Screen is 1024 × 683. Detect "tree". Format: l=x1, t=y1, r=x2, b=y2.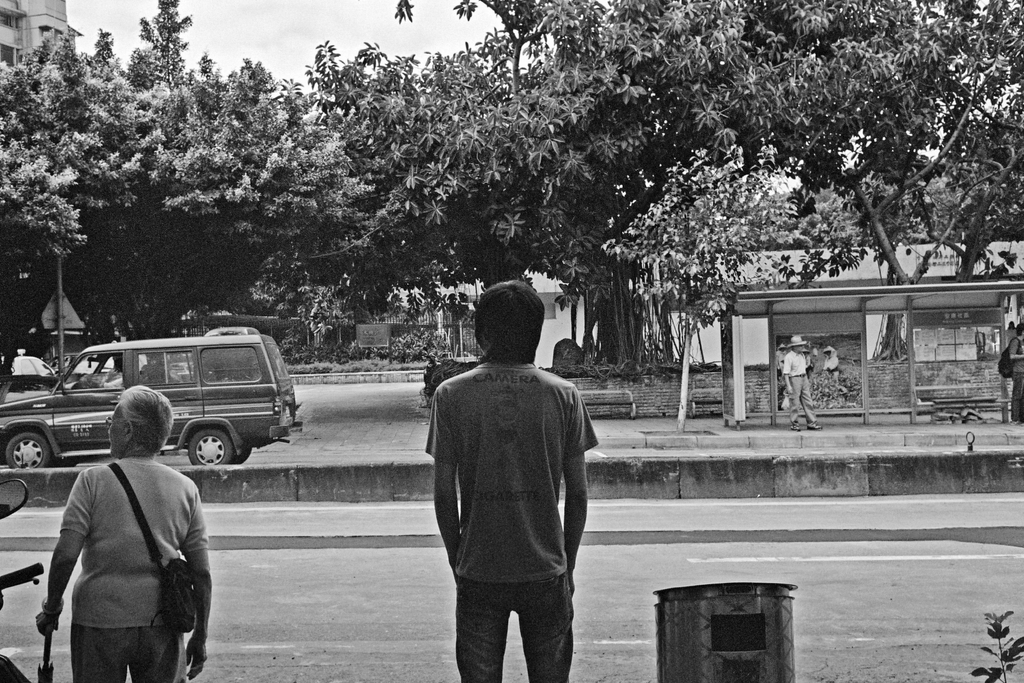
l=612, t=143, r=810, b=425.
